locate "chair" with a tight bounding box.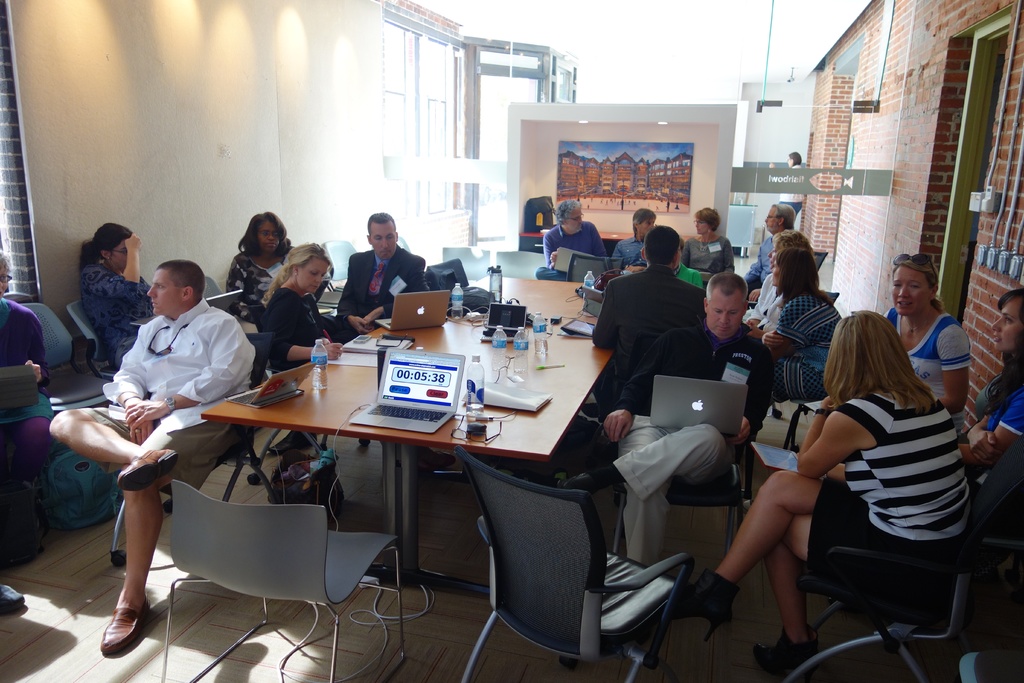
(324, 236, 358, 288).
